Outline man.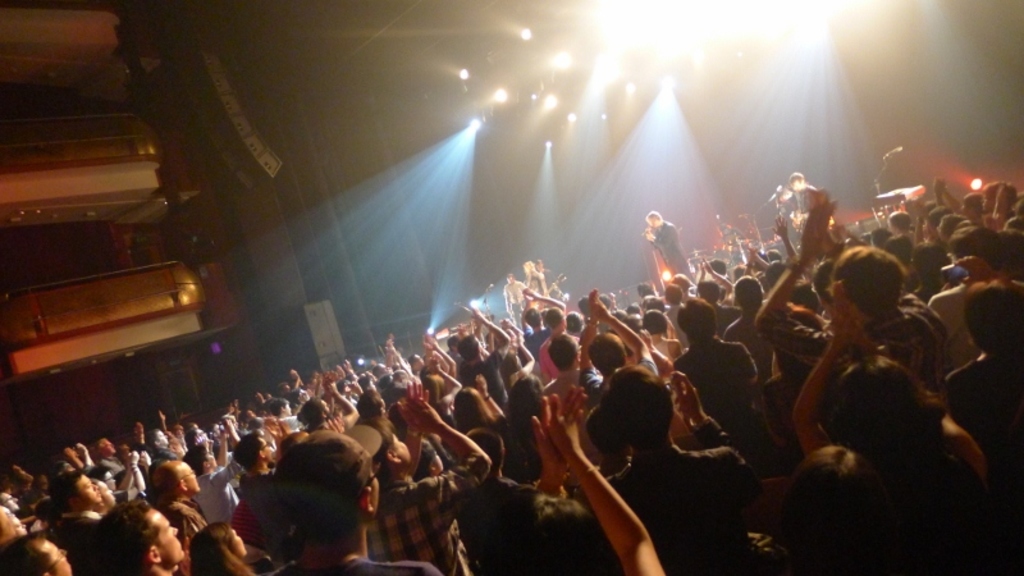
Outline: detection(101, 440, 134, 493).
